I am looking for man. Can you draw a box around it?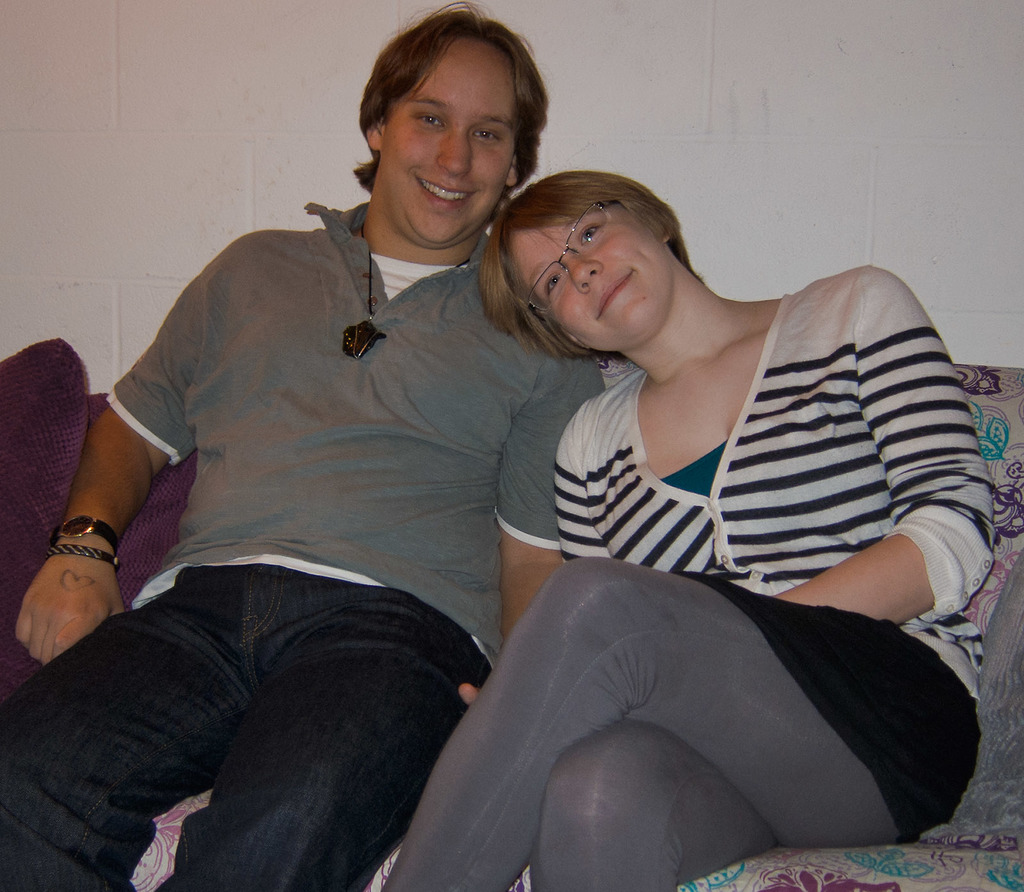
Sure, the bounding box is 0, 0, 618, 891.
